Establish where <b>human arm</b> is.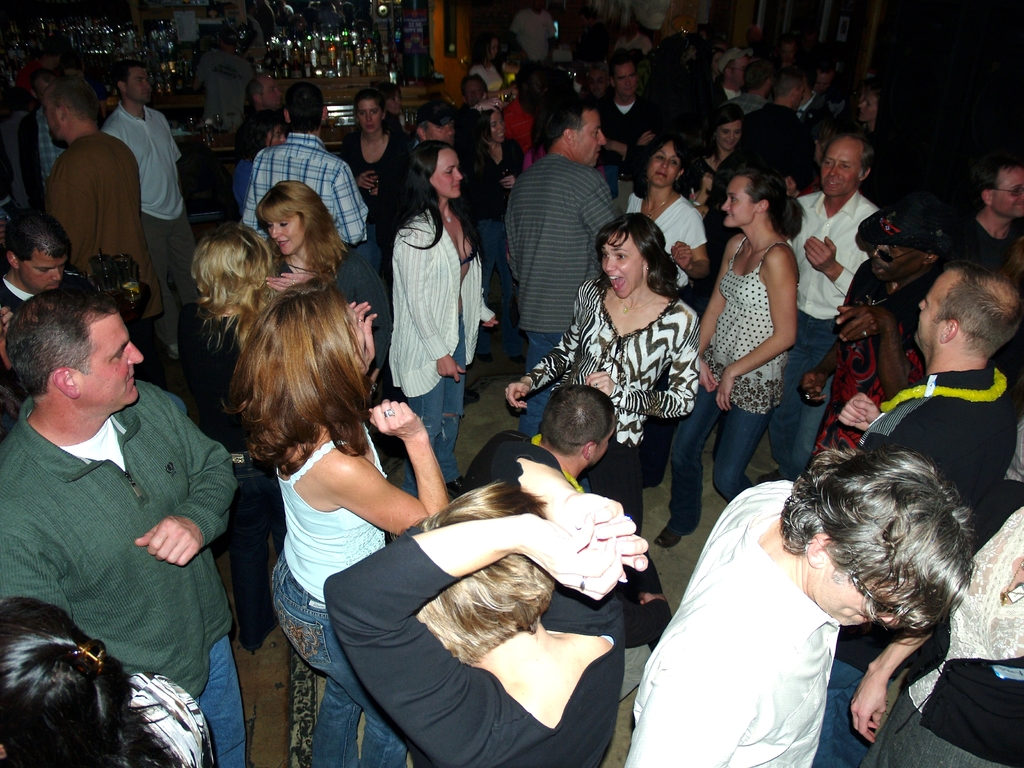
Established at l=375, t=405, r=441, b=538.
